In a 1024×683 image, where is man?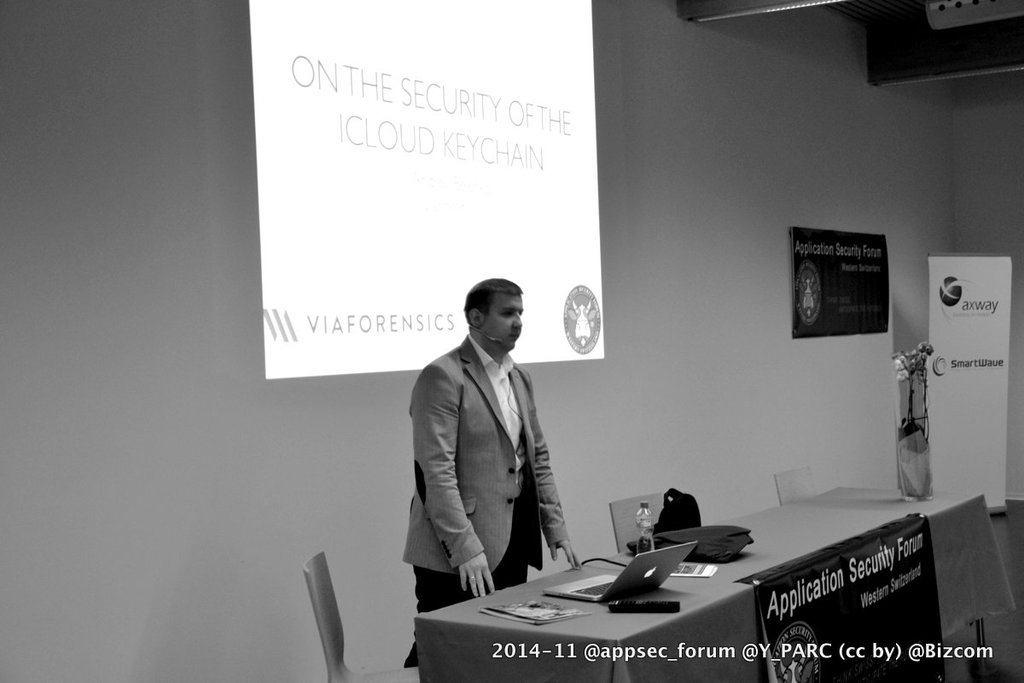
select_region(398, 260, 589, 624).
